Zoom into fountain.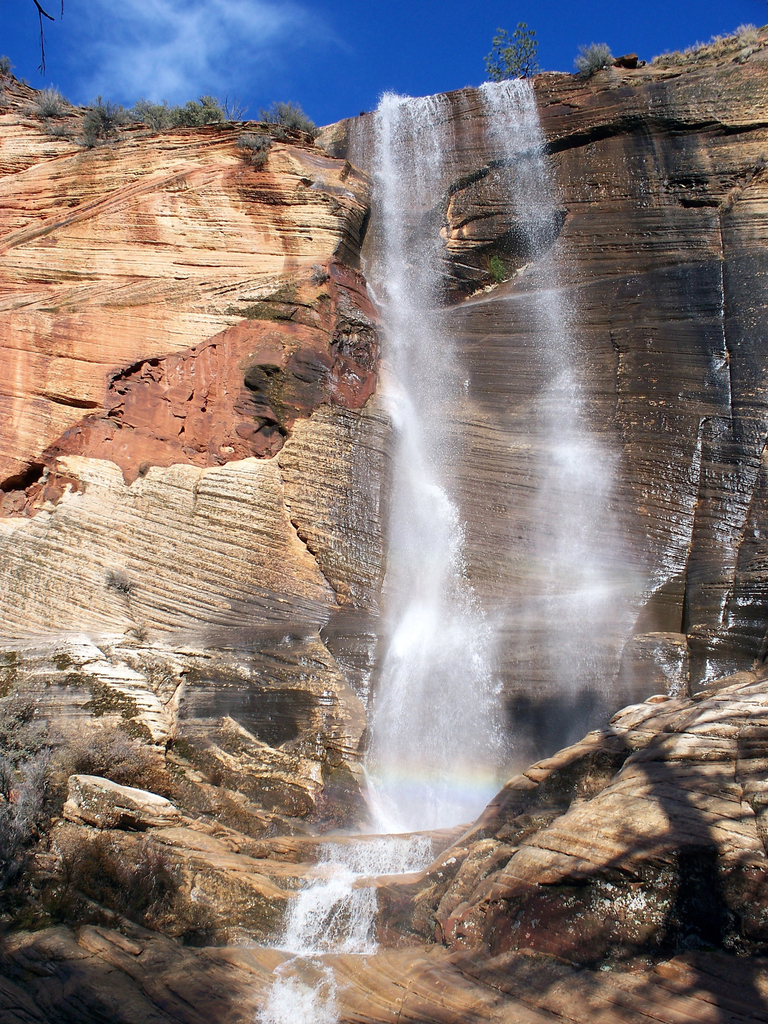
Zoom target: detection(232, 83, 687, 1023).
